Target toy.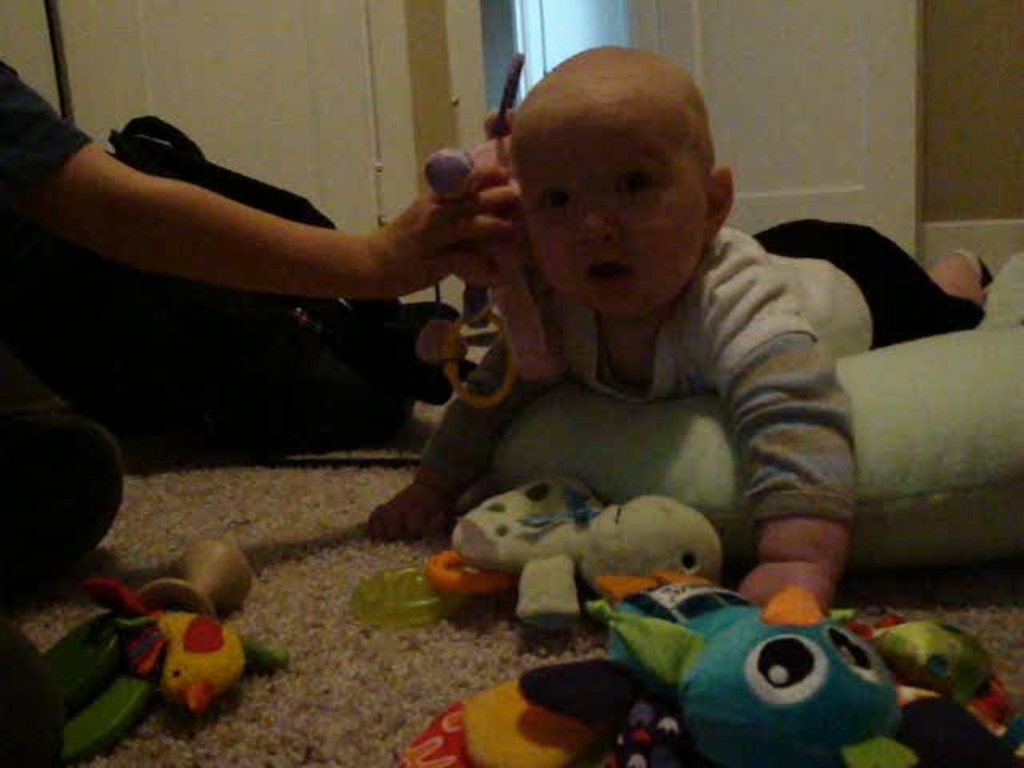
Target region: 43 534 293 760.
